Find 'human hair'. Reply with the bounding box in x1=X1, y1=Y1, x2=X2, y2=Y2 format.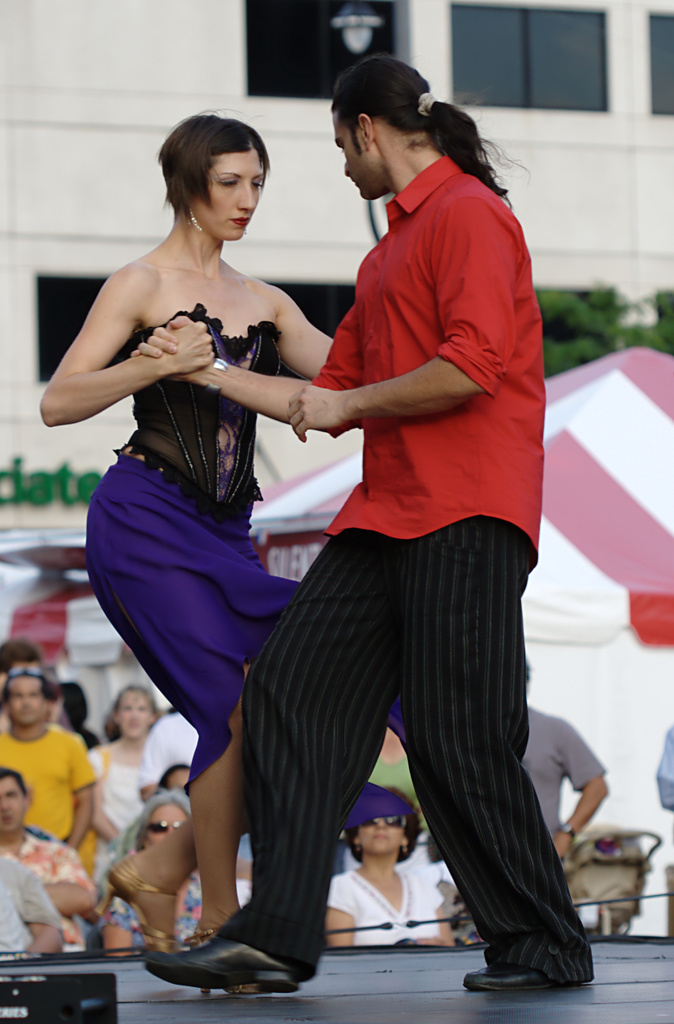
x1=331, y1=57, x2=475, y2=189.
